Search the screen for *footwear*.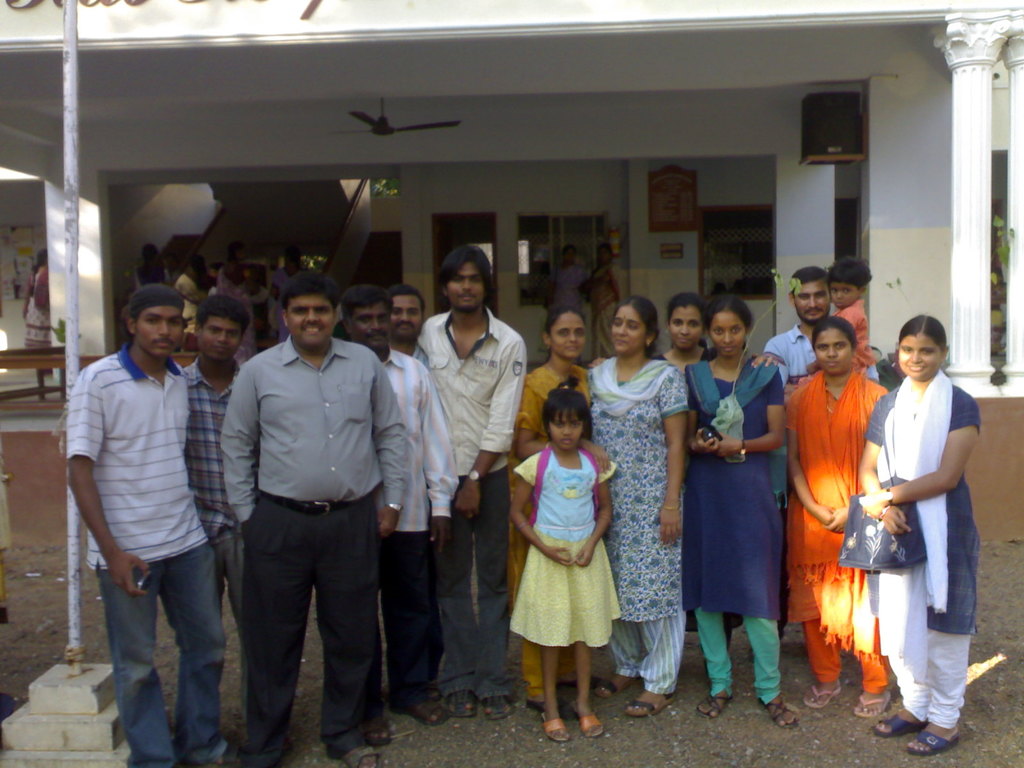
Found at {"x1": 535, "y1": 708, "x2": 567, "y2": 744}.
